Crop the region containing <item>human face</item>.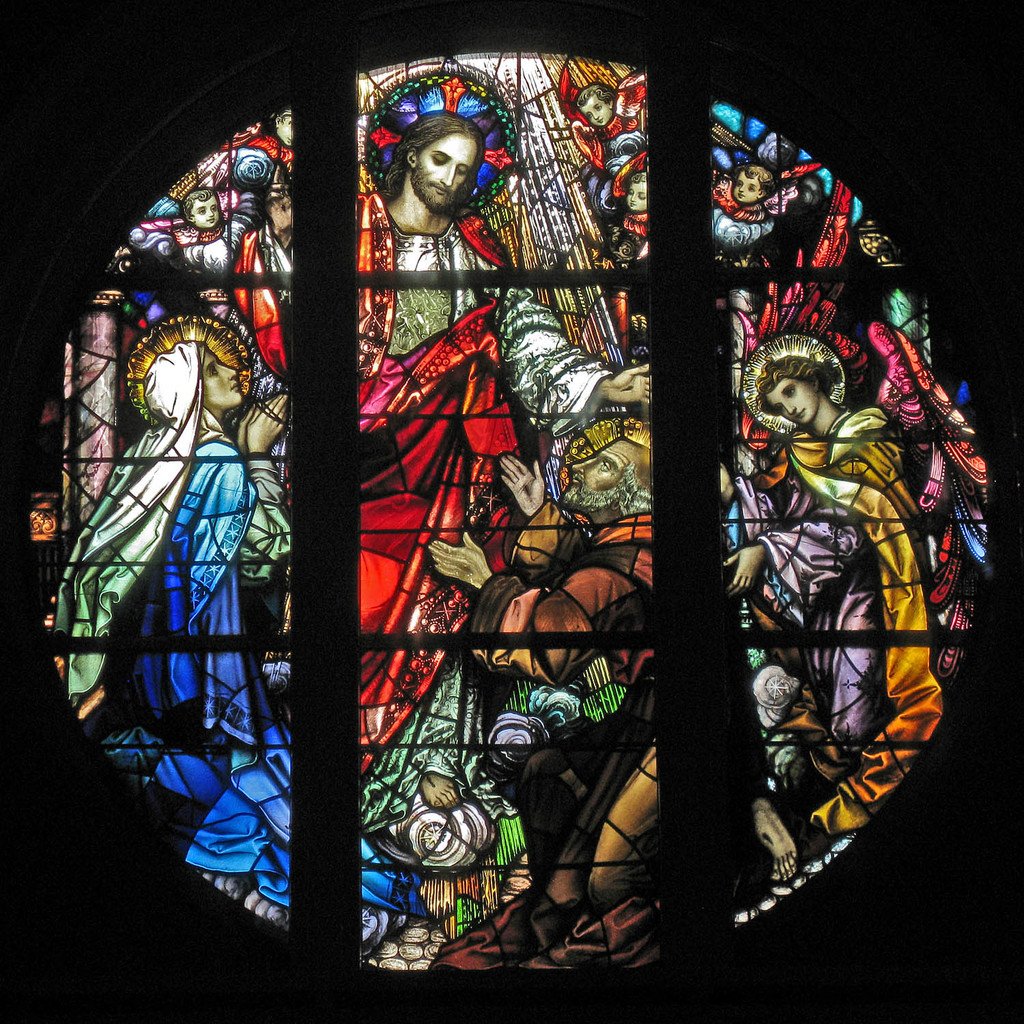
Crop region: locate(624, 177, 652, 210).
